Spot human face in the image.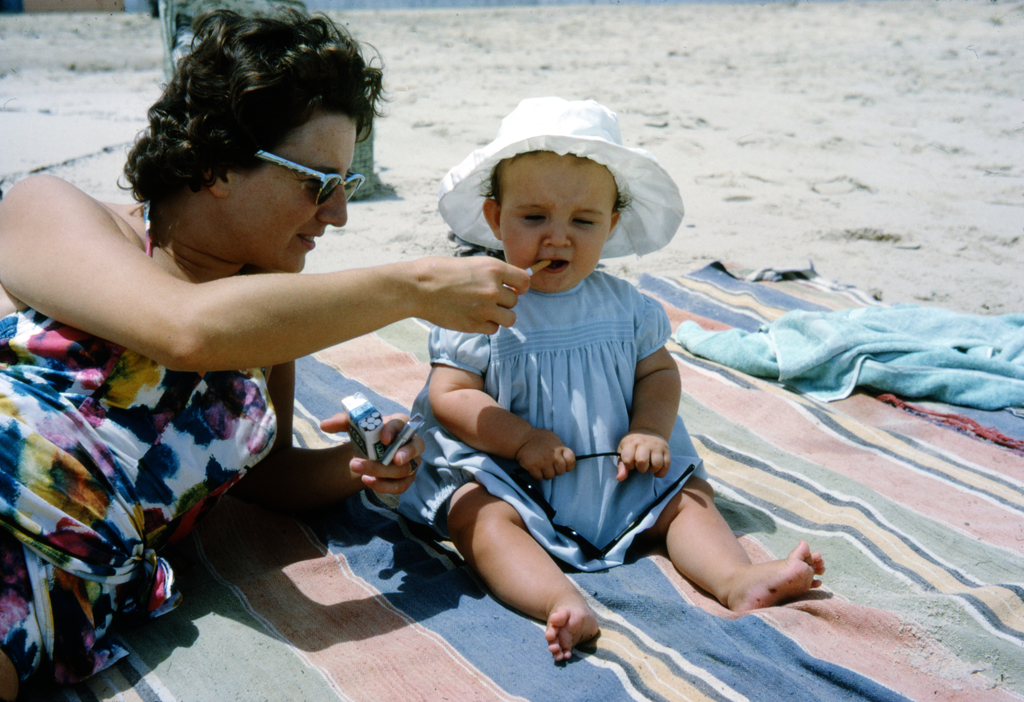
human face found at pyautogui.locateOnScreen(237, 114, 361, 275).
